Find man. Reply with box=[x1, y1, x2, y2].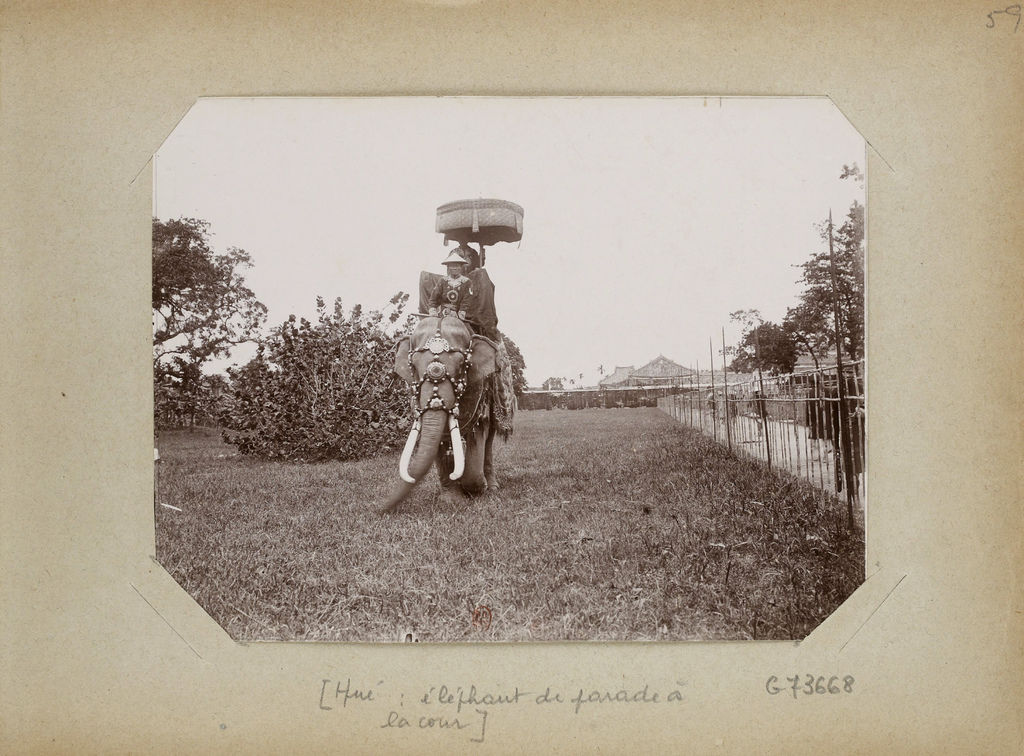
box=[456, 266, 499, 338].
